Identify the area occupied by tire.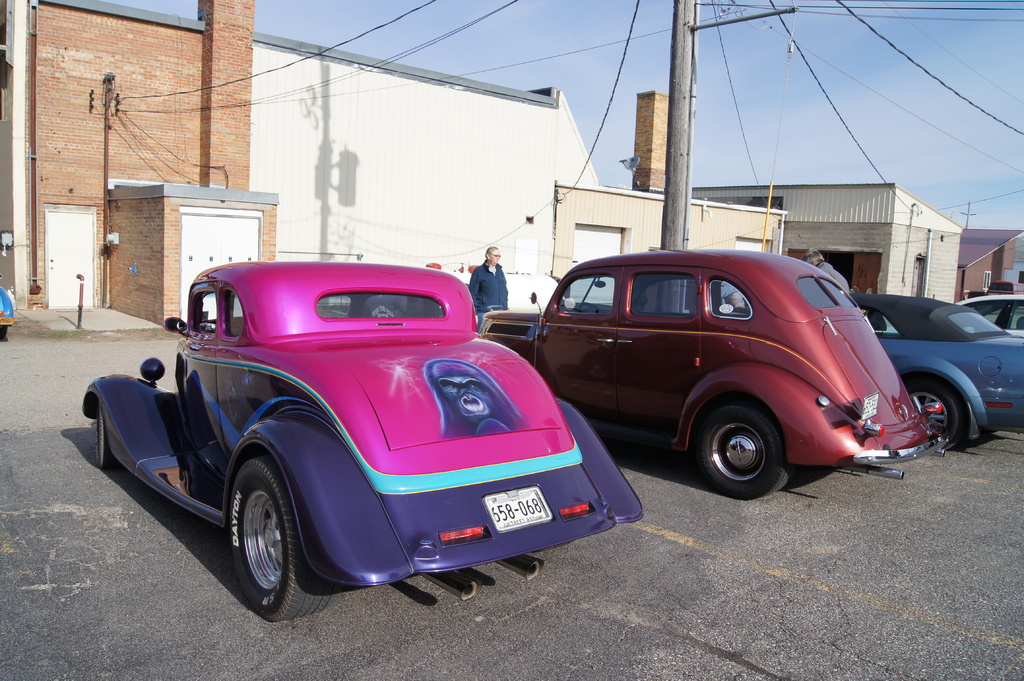
Area: left=900, top=373, right=957, bottom=445.
